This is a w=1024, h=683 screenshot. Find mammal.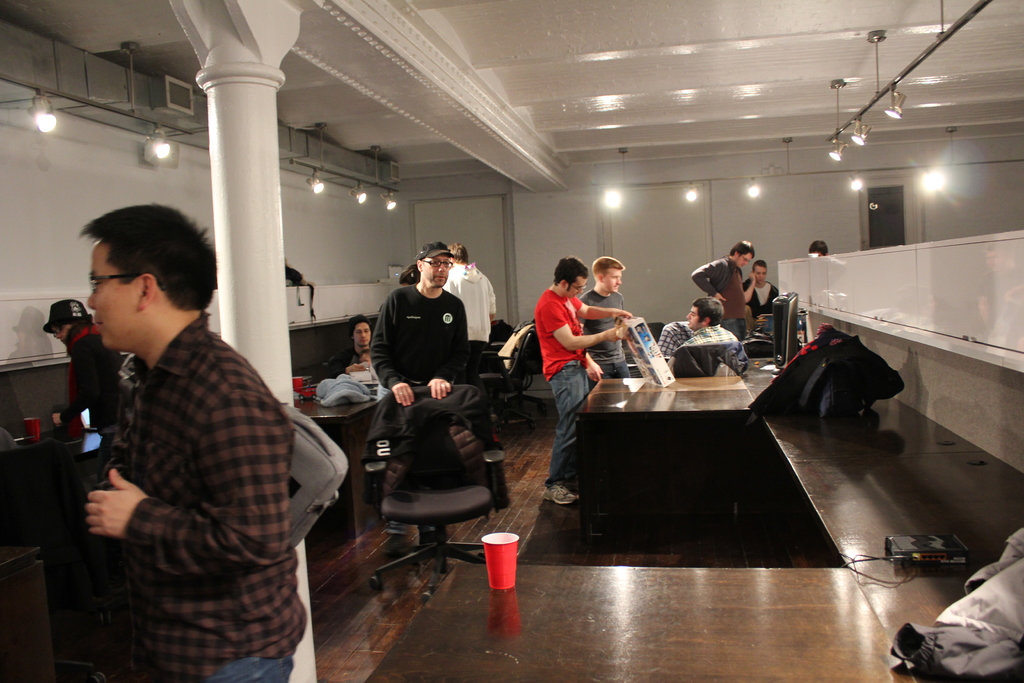
Bounding box: <bbox>438, 239, 502, 356</bbox>.
